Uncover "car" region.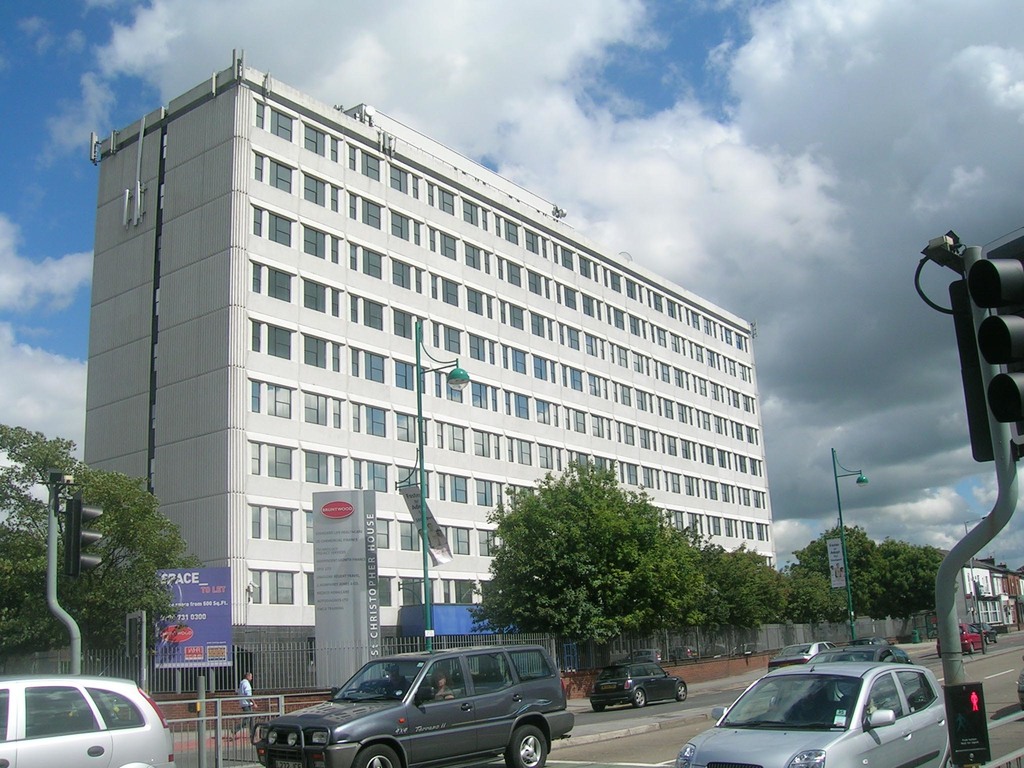
Uncovered: region(972, 620, 999, 646).
